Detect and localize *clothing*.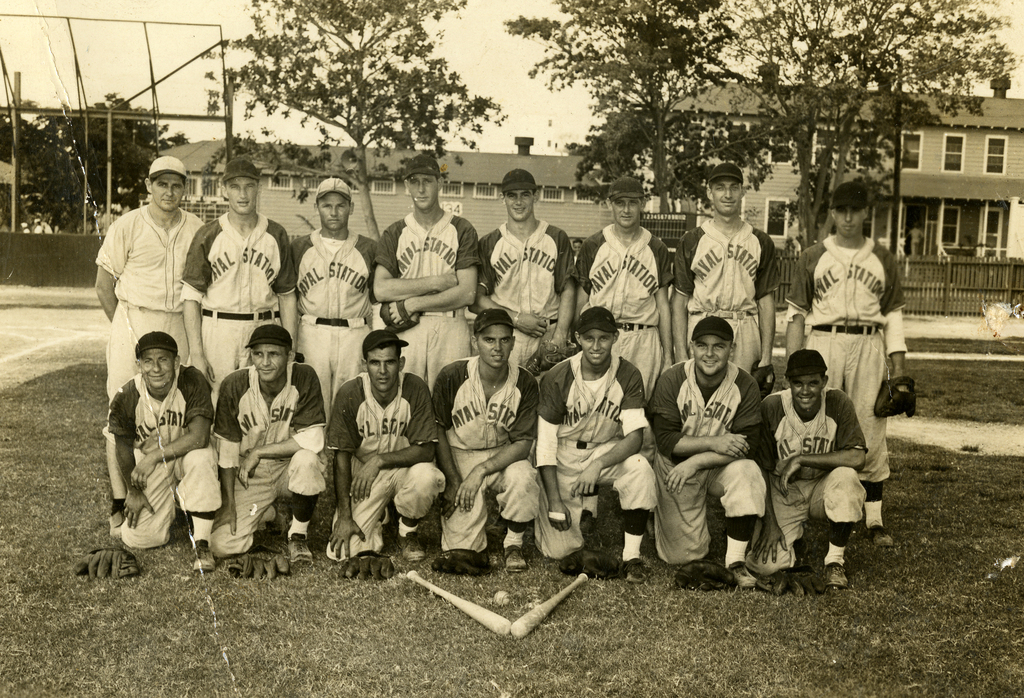
Localized at <region>433, 358, 541, 551</region>.
